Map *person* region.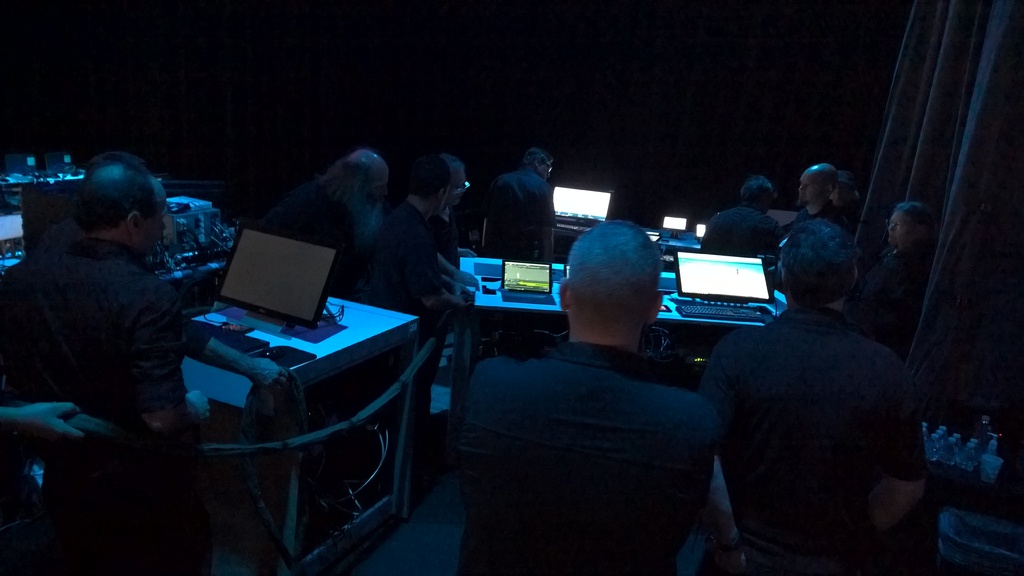
Mapped to [left=848, top=200, right=933, bottom=328].
